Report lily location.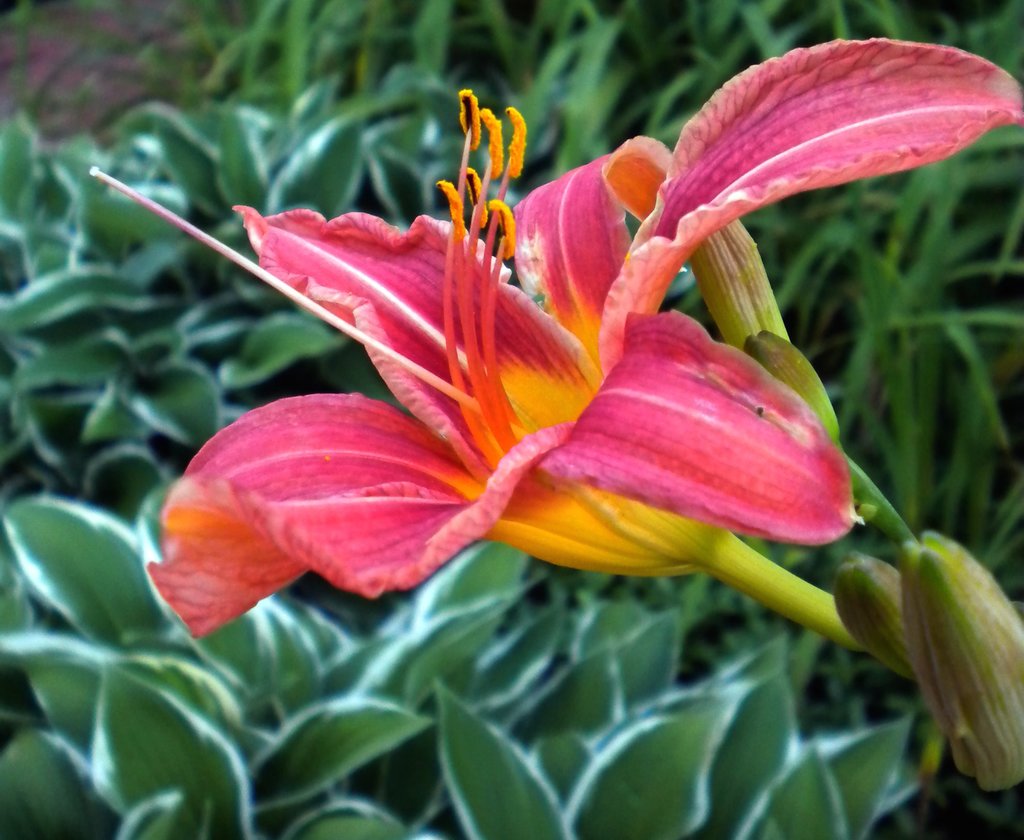
Report: box=[84, 33, 1023, 640].
